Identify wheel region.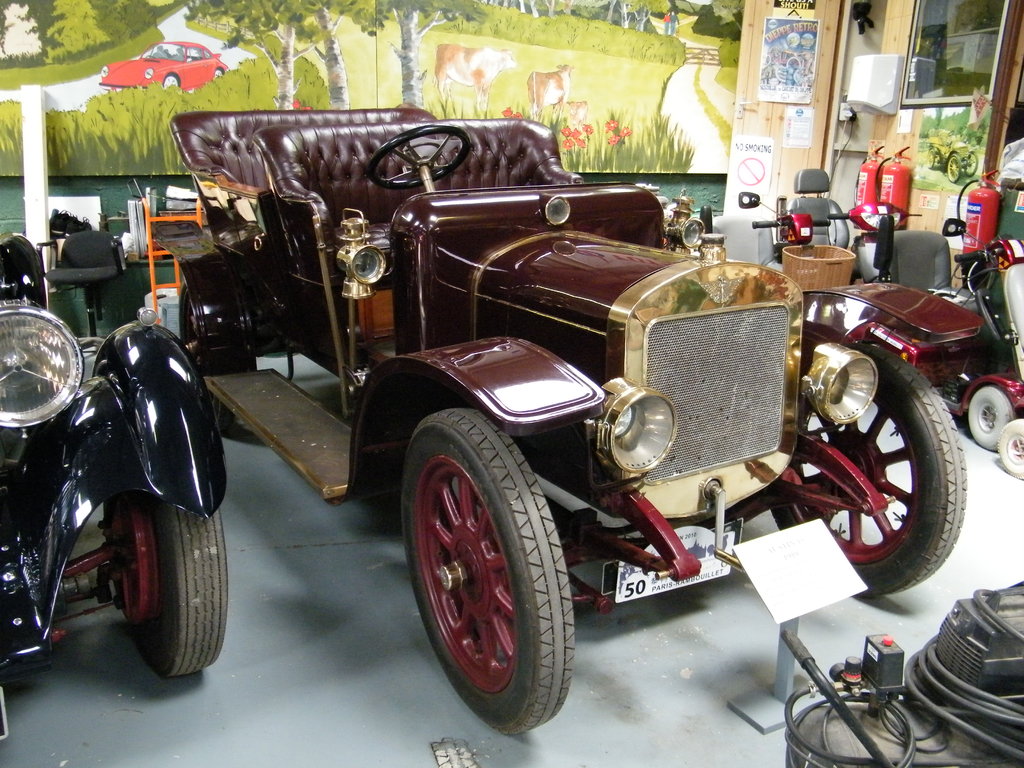
Region: 176,278,258,443.
